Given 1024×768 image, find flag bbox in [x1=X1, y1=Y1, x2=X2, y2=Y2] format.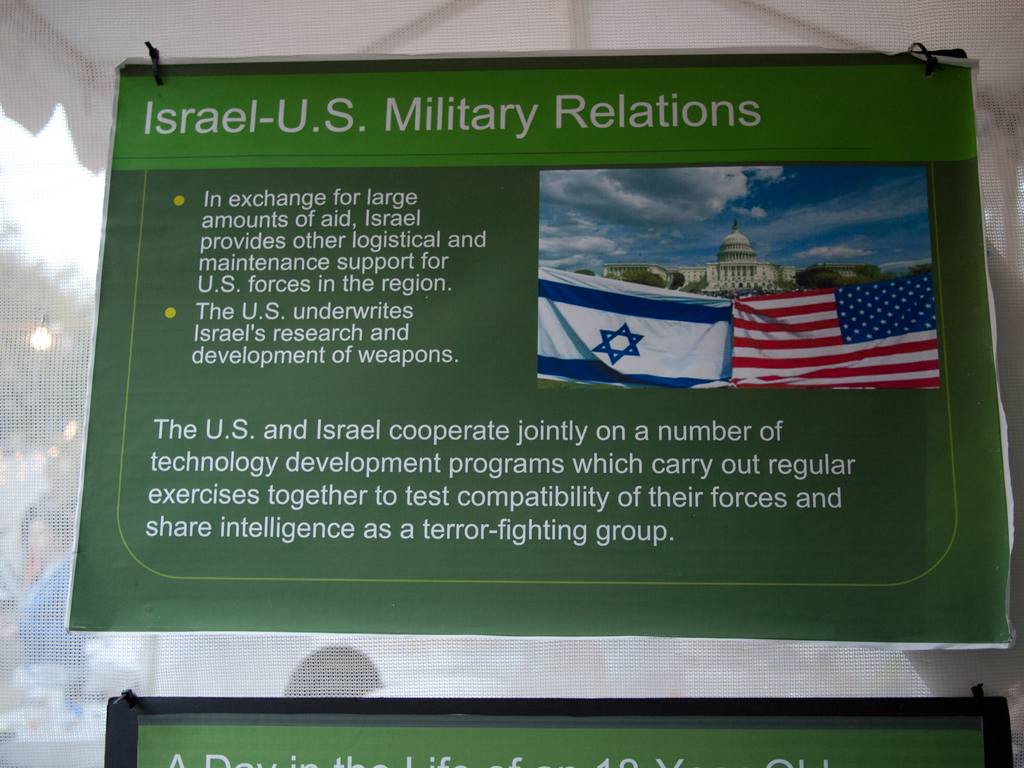
[x1=539, y1=266, x2=732, y2=388].
